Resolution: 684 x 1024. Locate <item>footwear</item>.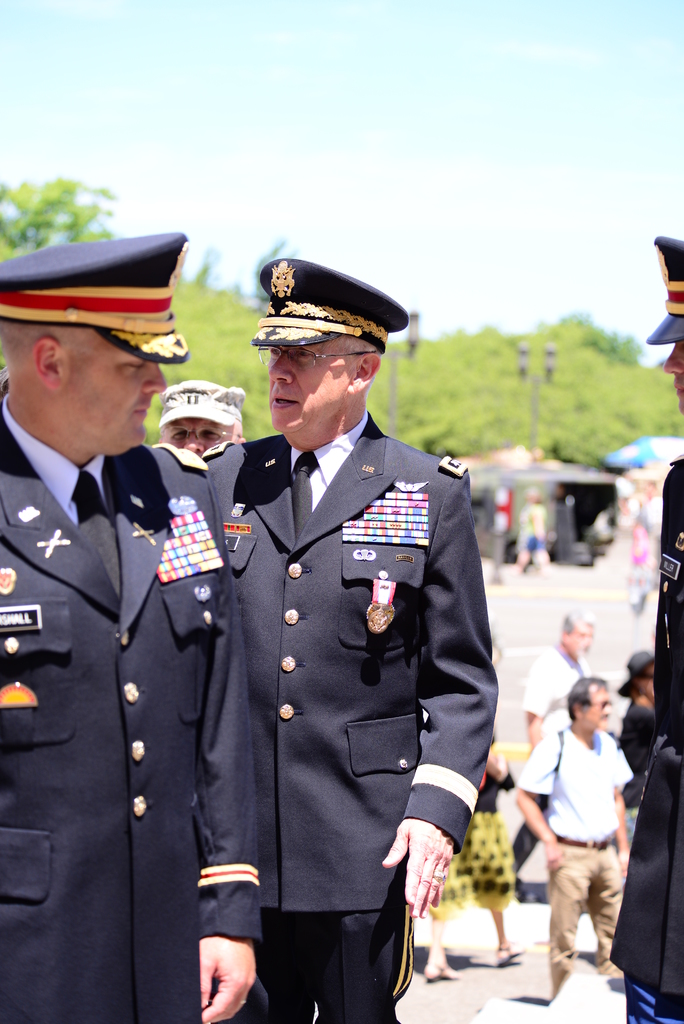
detection(482, 942, 524, 970).
